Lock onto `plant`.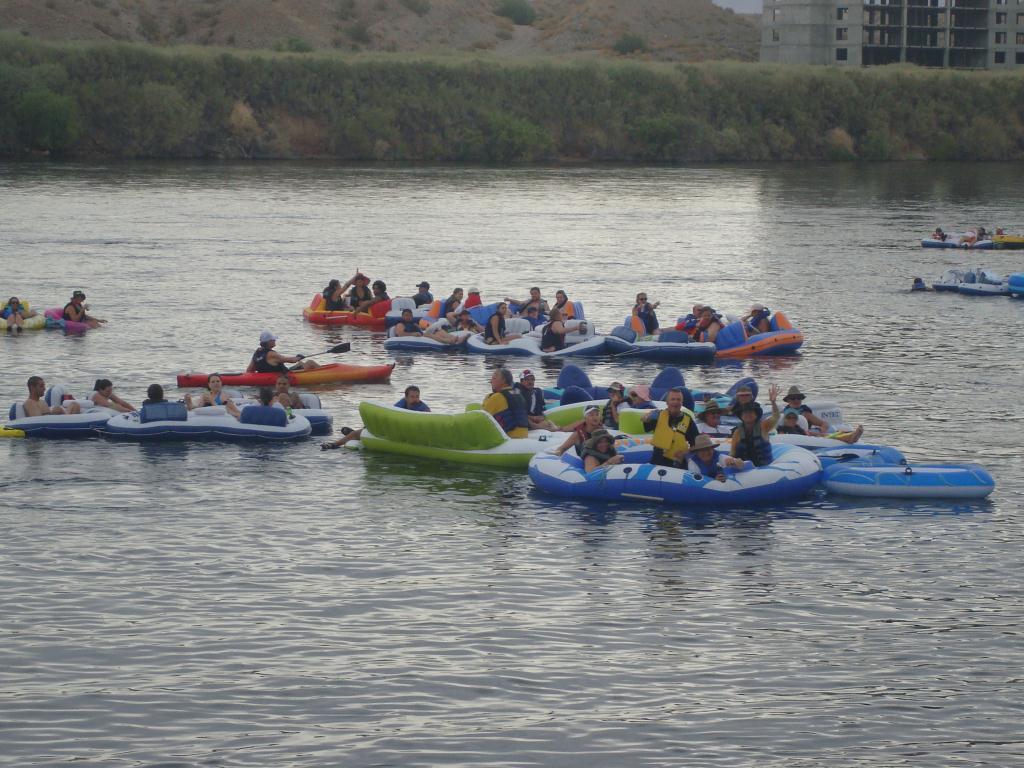
Locked: left=98, top=74, right=184, bottom=163.
